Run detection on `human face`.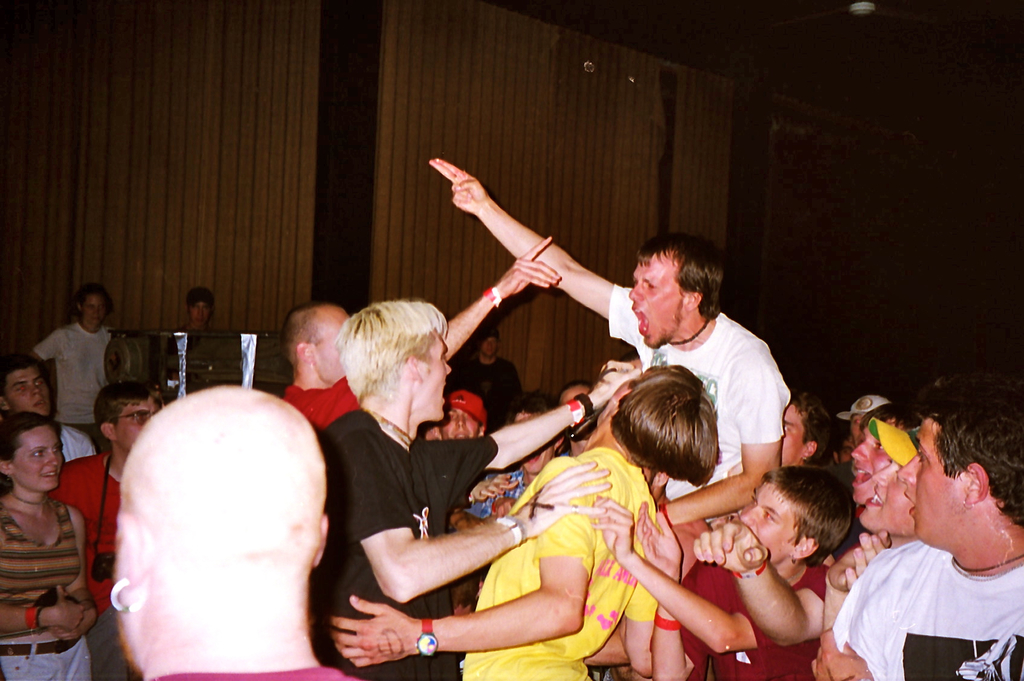
Result: locate(851, 427, 891, 503).
